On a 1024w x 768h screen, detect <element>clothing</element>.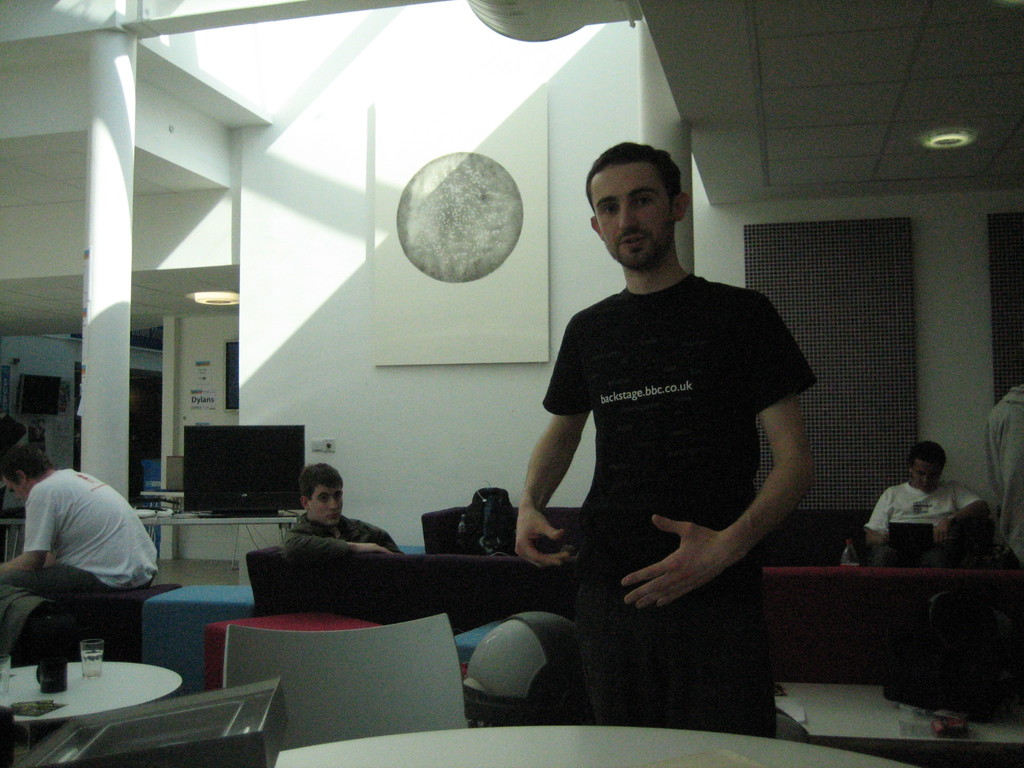
<box>524,219,806,698</box>.
